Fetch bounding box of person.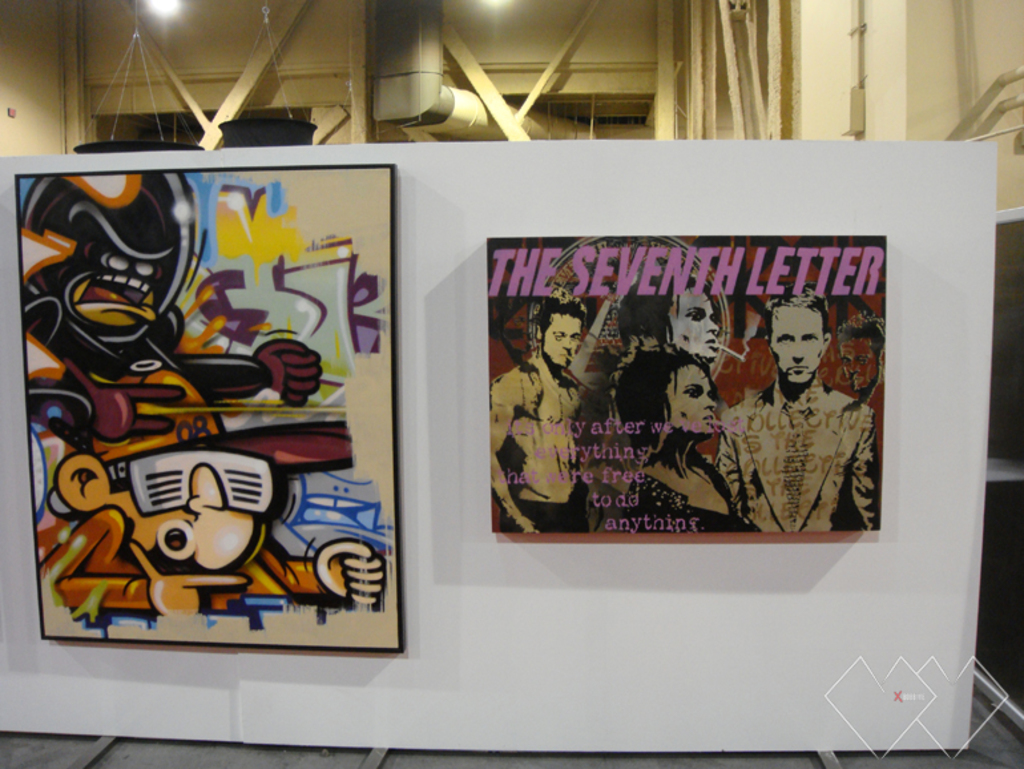
Bbox: 717, 279, 884, 540.
